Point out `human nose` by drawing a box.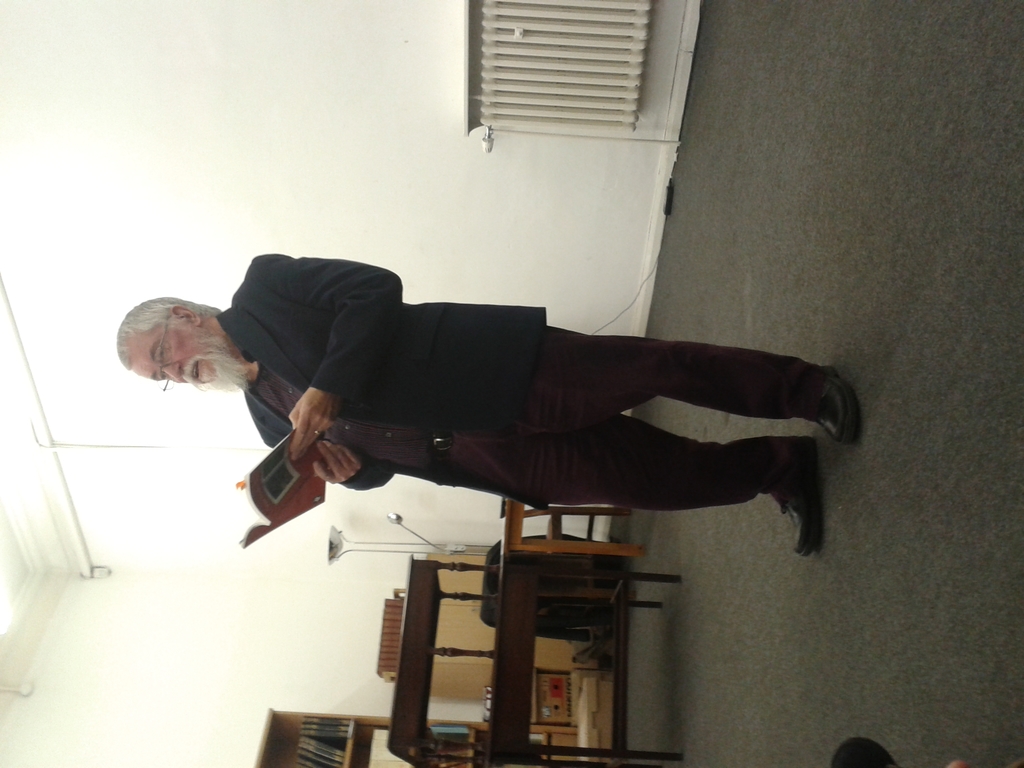
BBox(160, 360, 183, 381).
